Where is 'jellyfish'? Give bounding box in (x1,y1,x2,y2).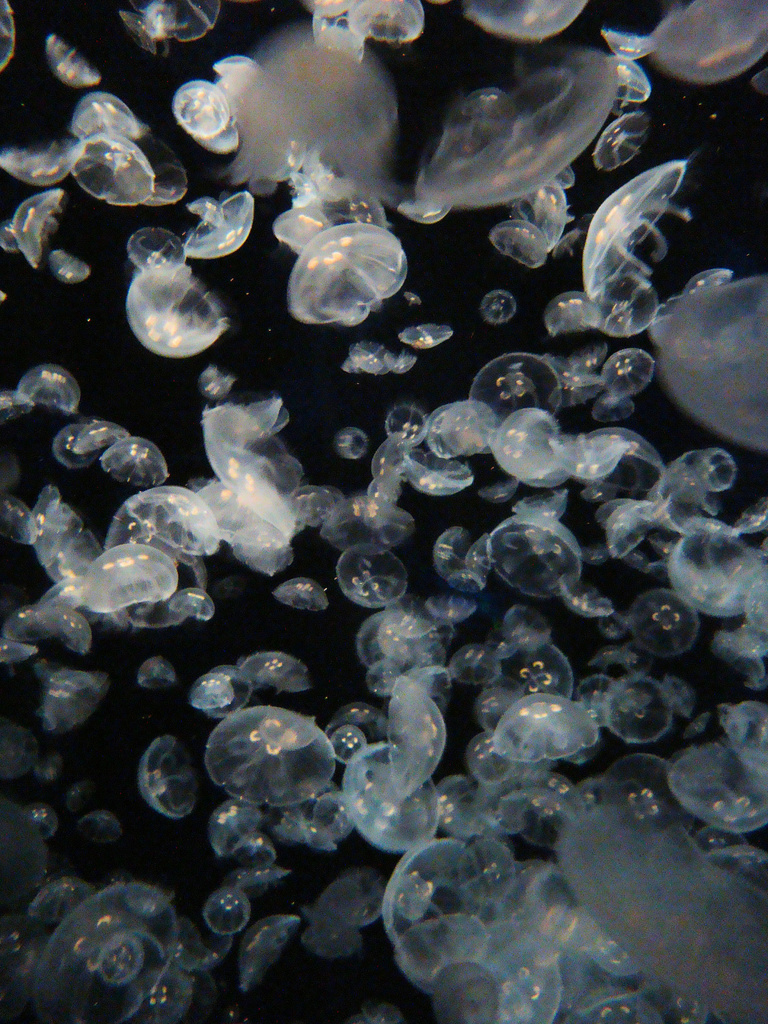
(122,239,236,343).
